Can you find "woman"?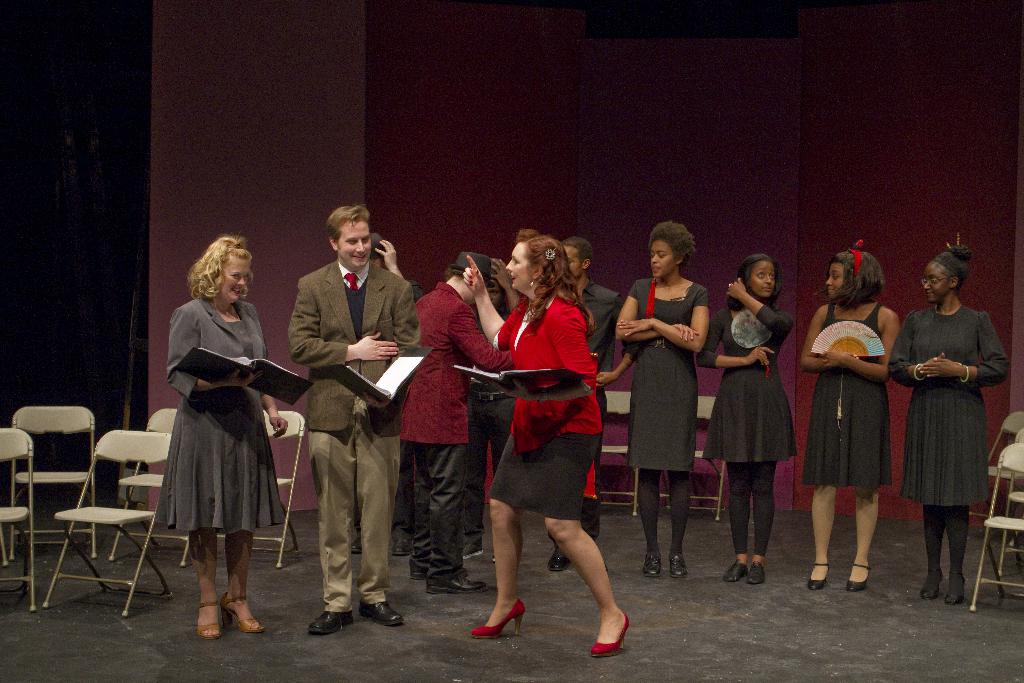
Yes, bounding box: rect(886, 238, 1007, 606).
